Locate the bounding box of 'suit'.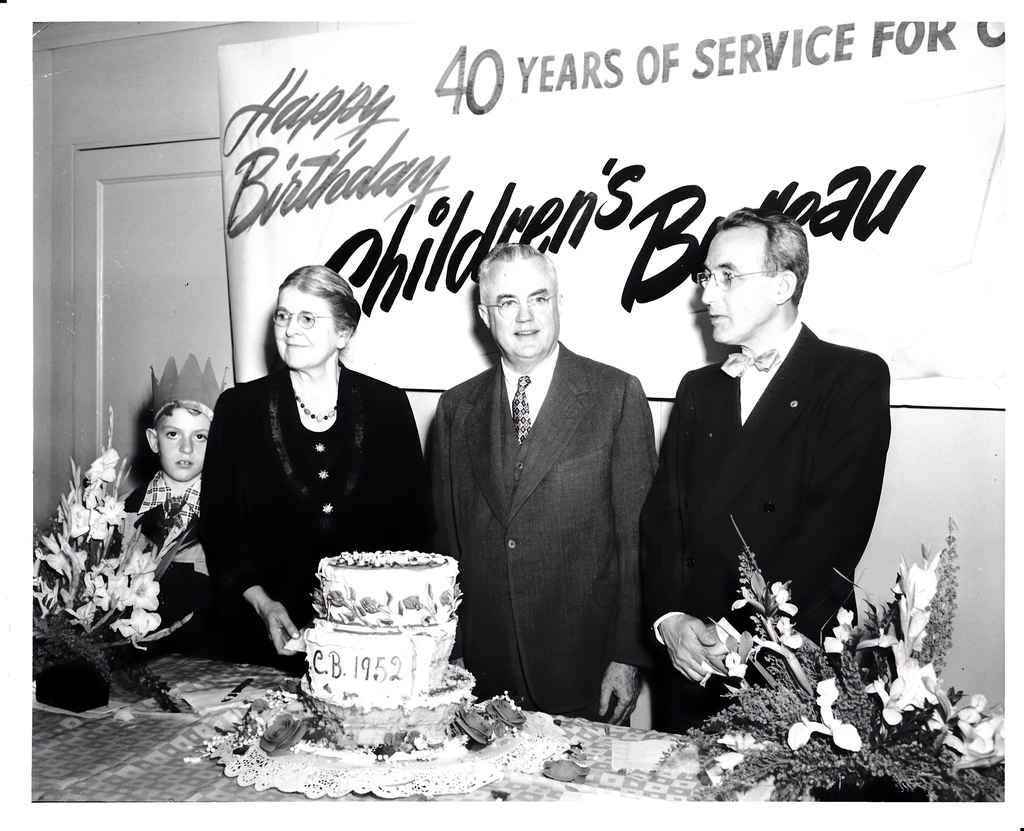
Bounding box: x1=426, y1=338, x2=662, y2=735.
